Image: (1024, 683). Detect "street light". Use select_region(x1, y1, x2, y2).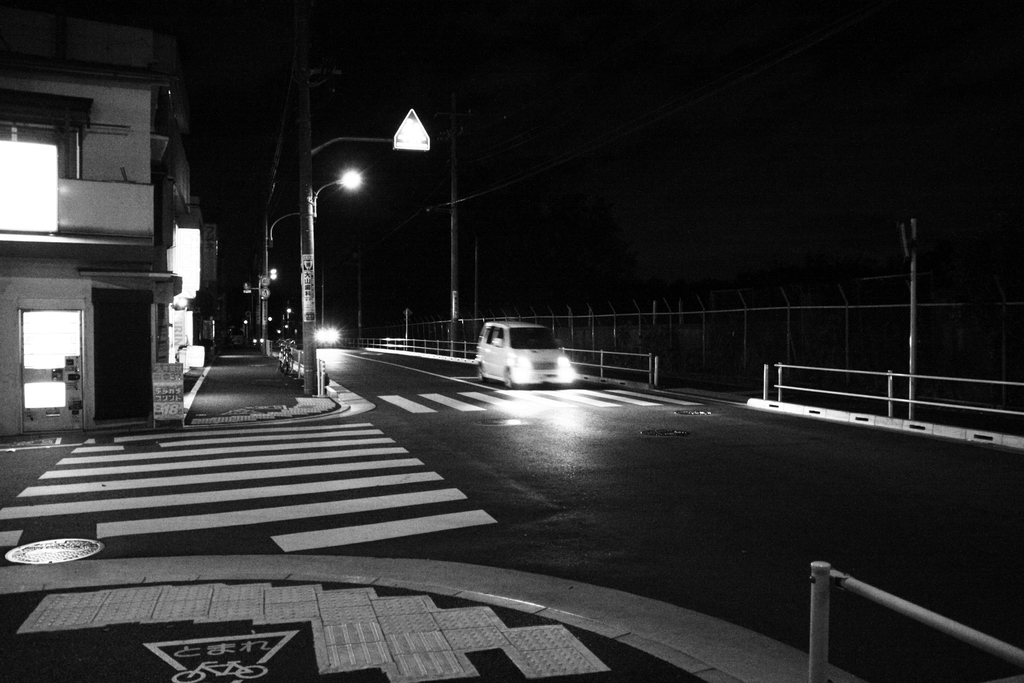
select_region(253, 267, 277, 342).
